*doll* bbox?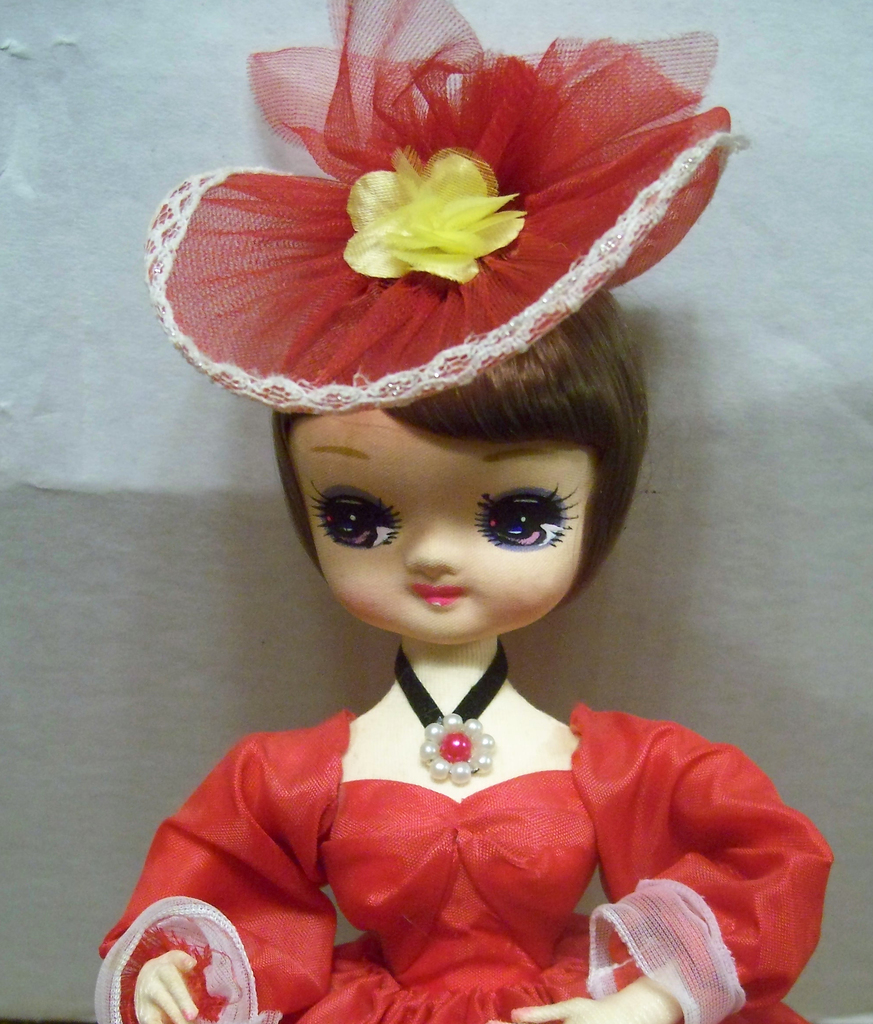
113/124/805/1023
